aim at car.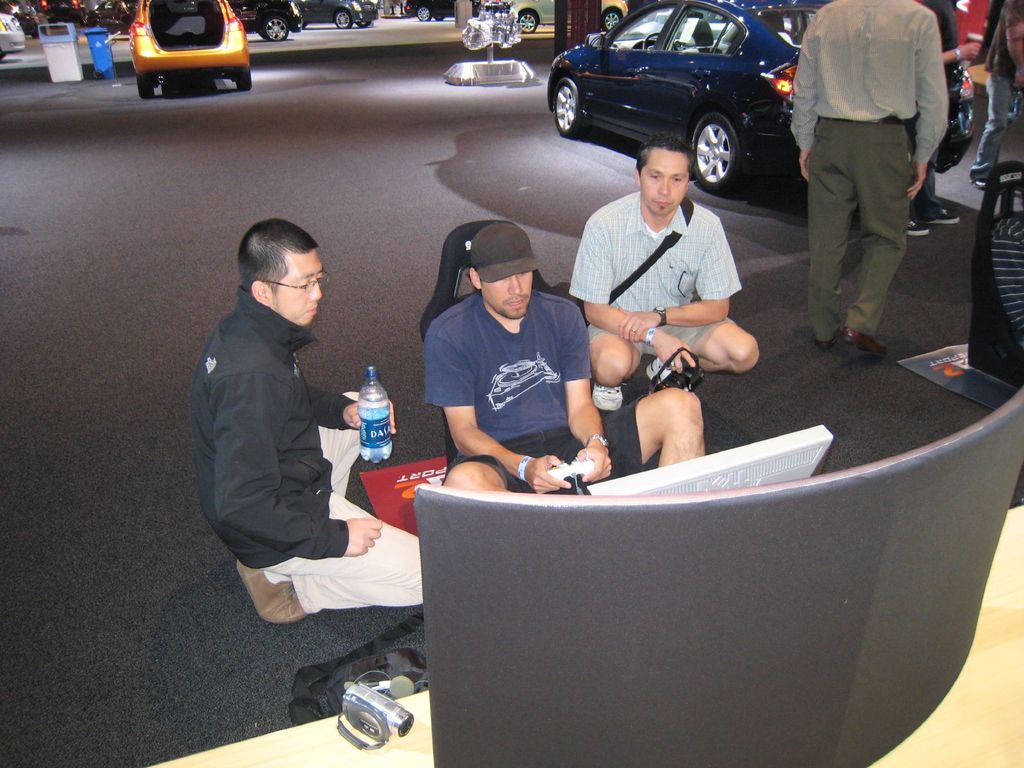
Aimed at box=[542, 0, 982, 188].
